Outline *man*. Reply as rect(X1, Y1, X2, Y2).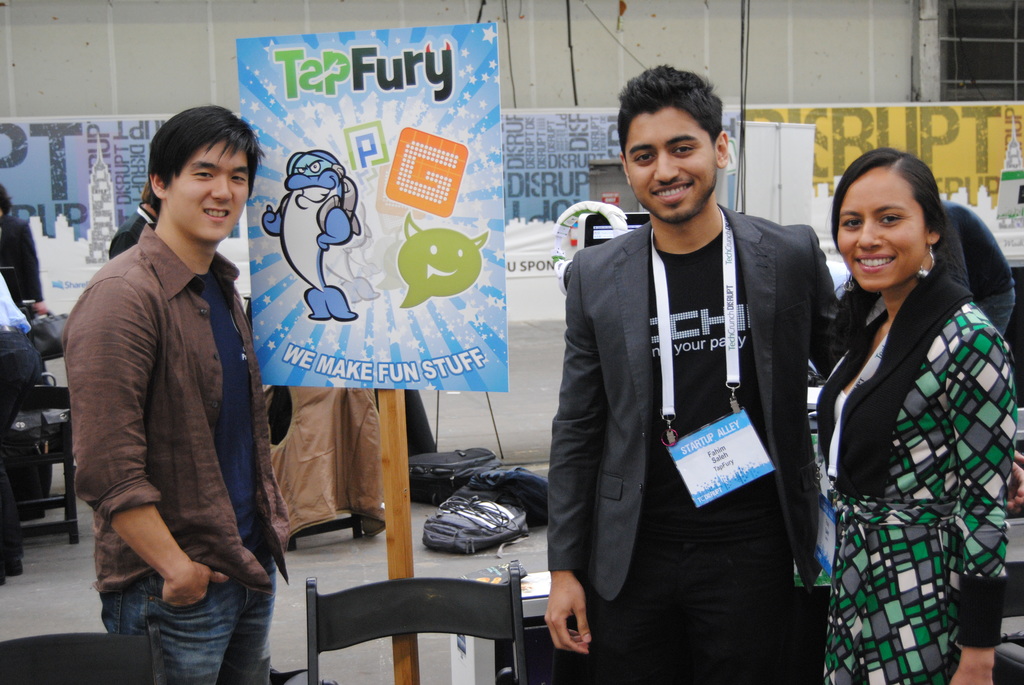
rect(552, 88, 847, 681).
